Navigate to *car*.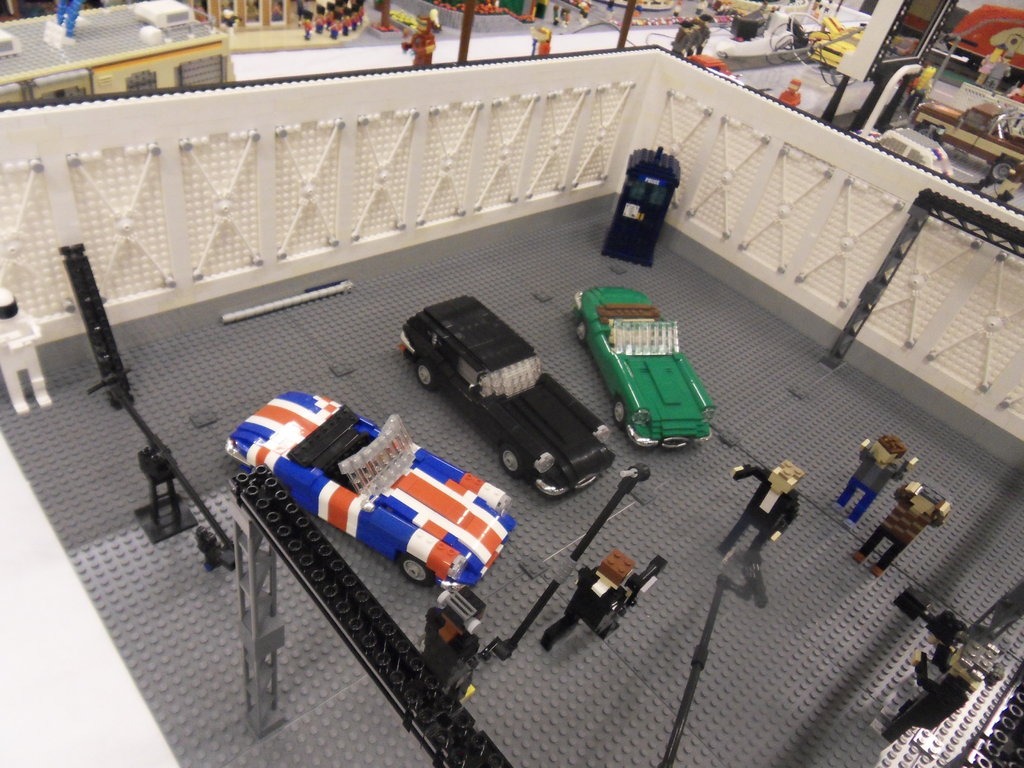
Navigation target: <bbox>395, 291, 616, 500</bbox>.
